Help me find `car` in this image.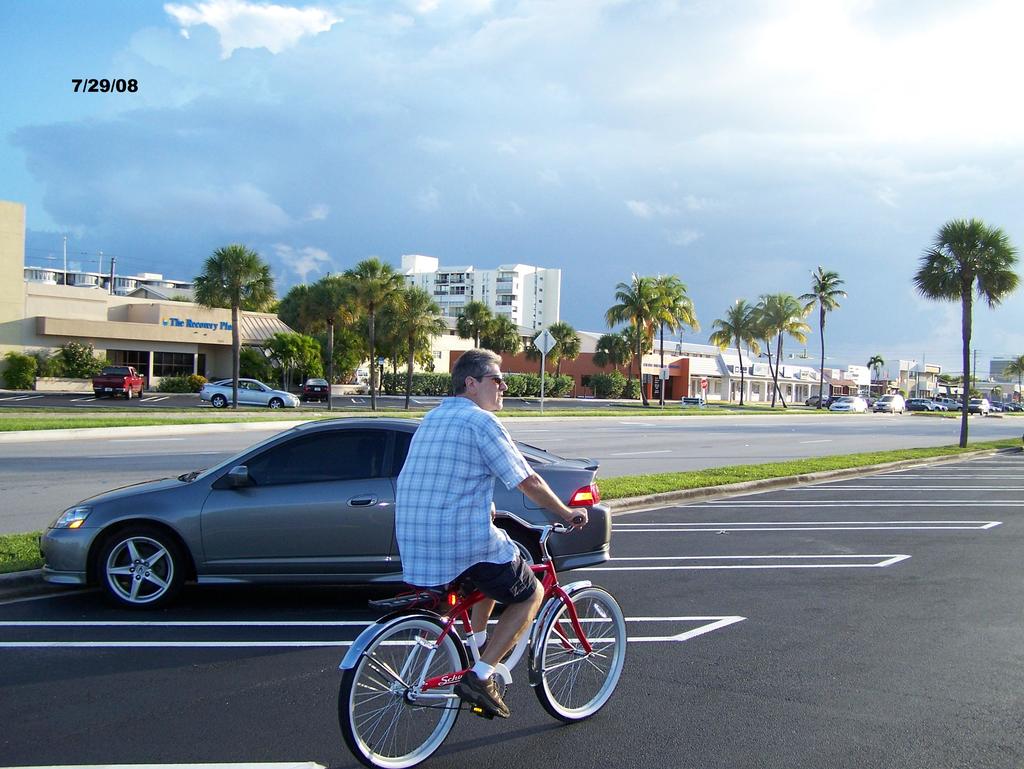
Found it: locate(968, 398, 989, 414).
